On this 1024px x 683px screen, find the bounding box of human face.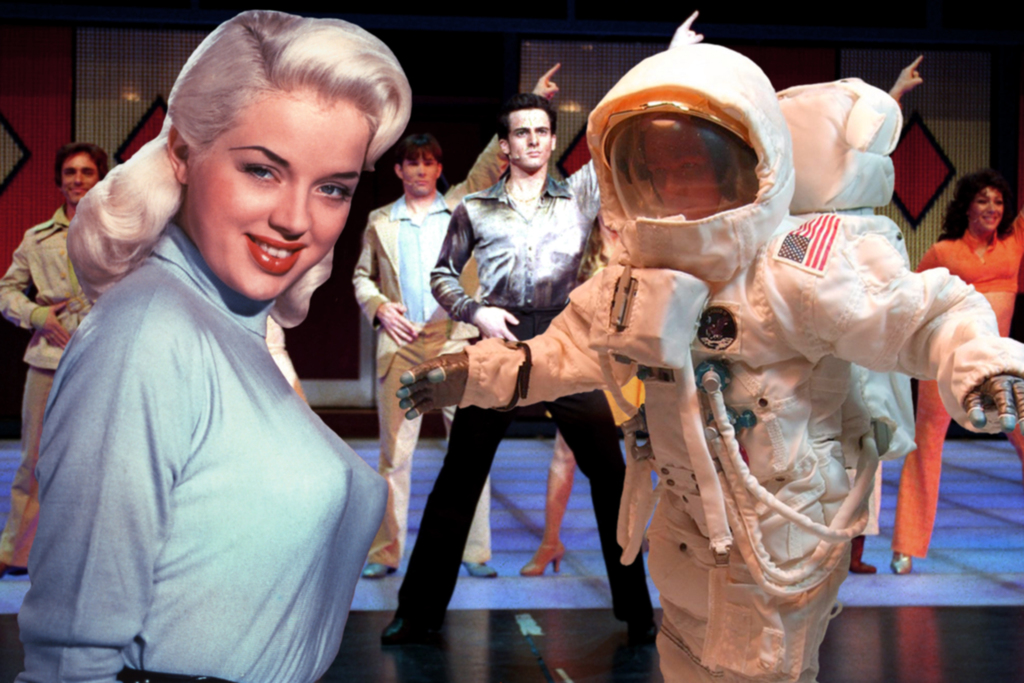
Bounding box: (left=60, top=151, right=98, bottom=206).
